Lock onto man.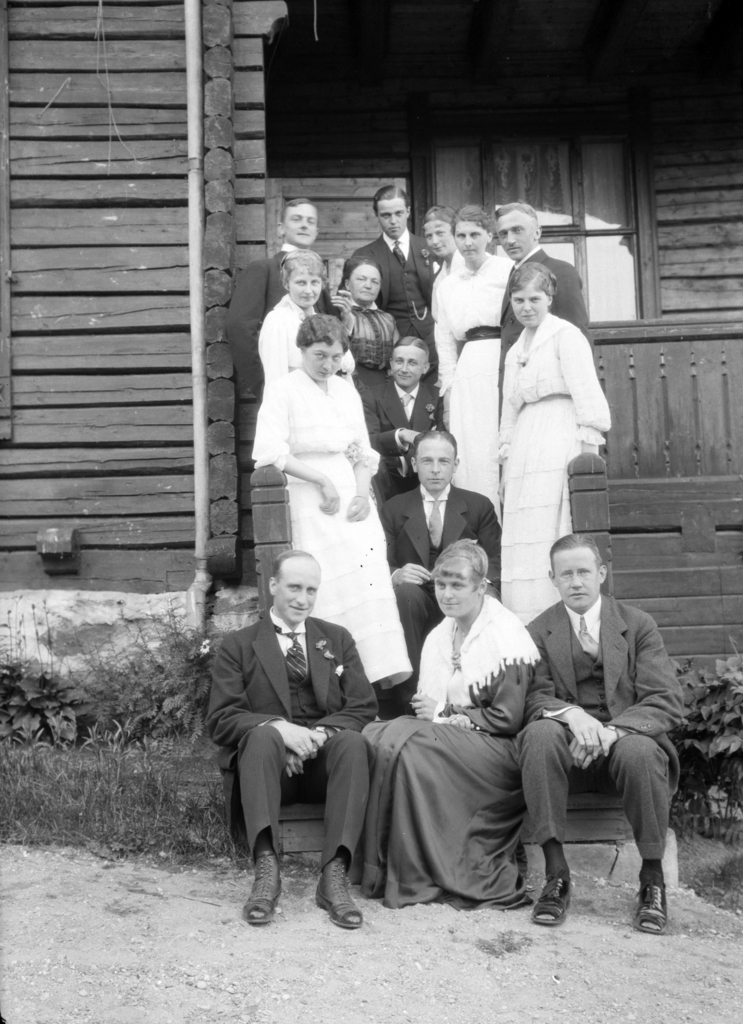
Locked: detection(209, 547, 382, 927).
